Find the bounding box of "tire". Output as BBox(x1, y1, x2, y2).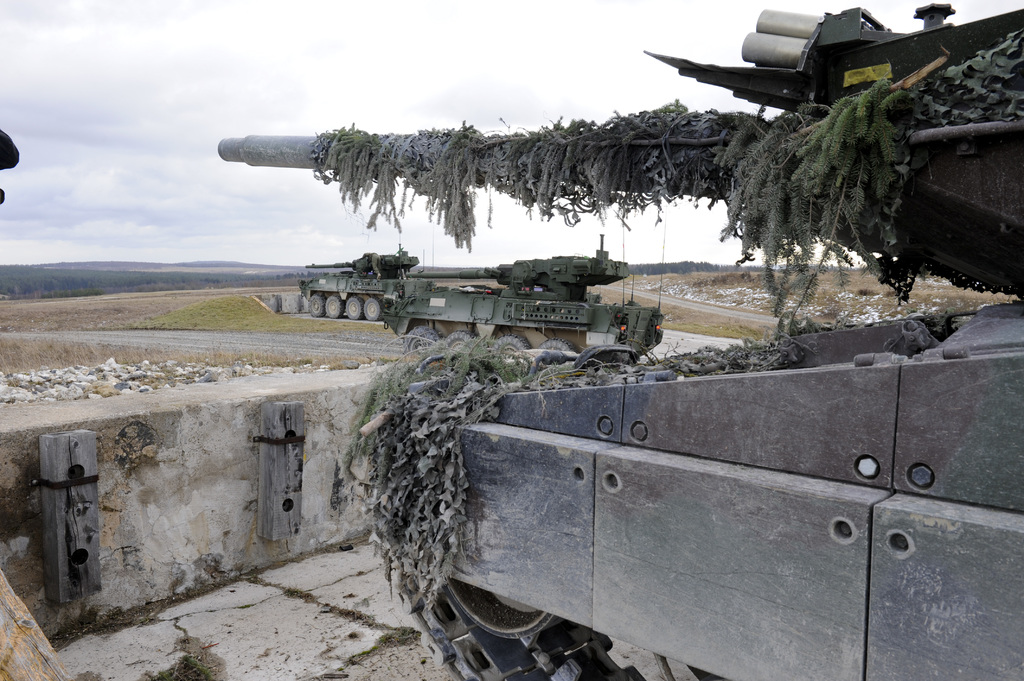
BBox(491, 333, 527, 355).
